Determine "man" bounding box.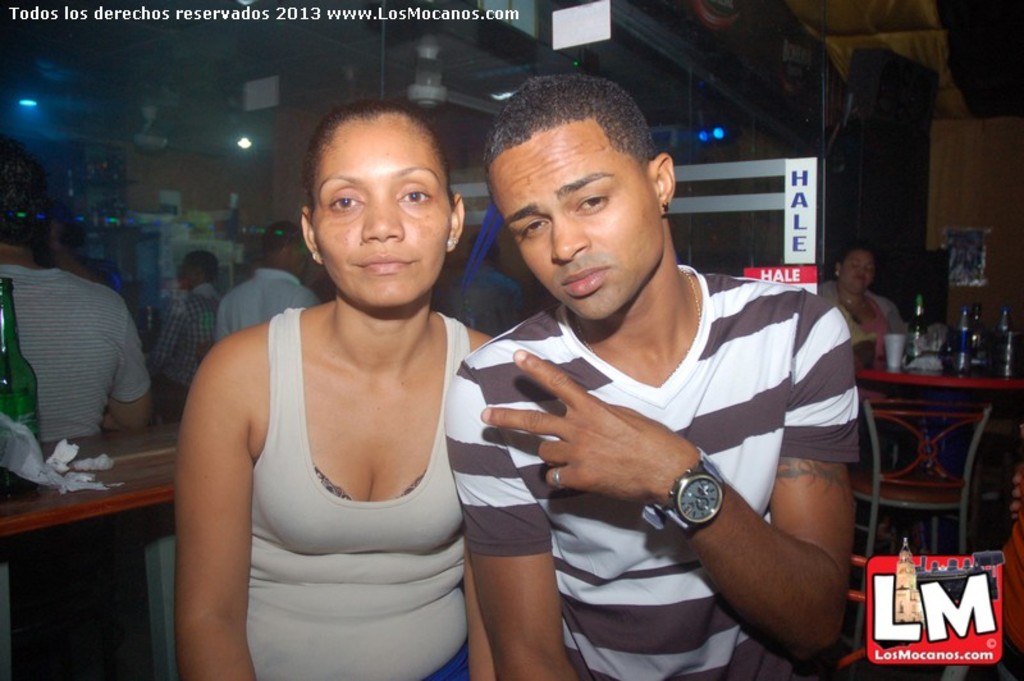
Determined: <box>148,248,219,410</box>.
